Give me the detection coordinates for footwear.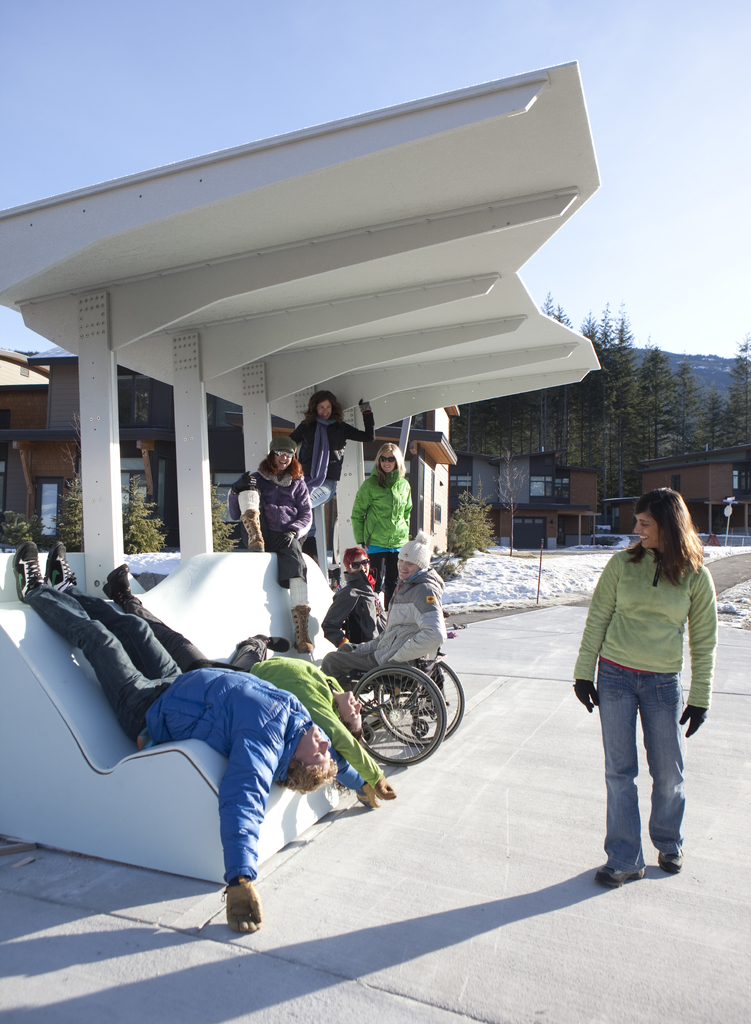
<bbox>289, 603, 313, 657</bbox>.
